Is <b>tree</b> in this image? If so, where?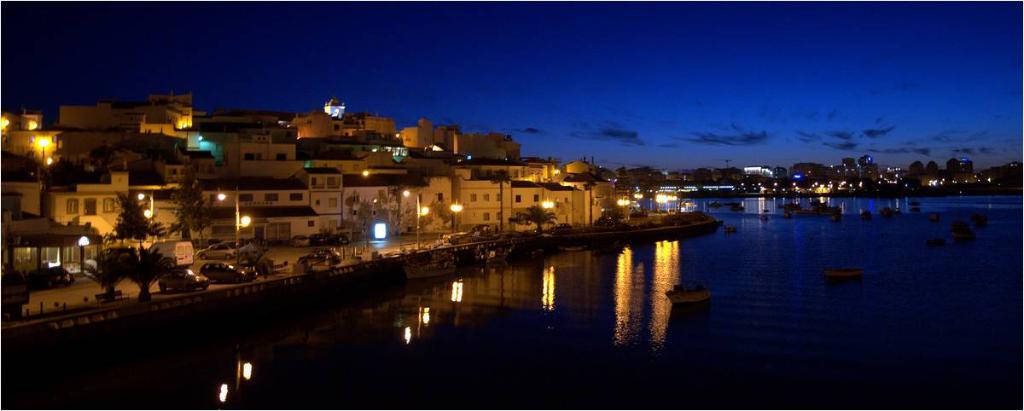
Yes, at [83,242,132,295].
